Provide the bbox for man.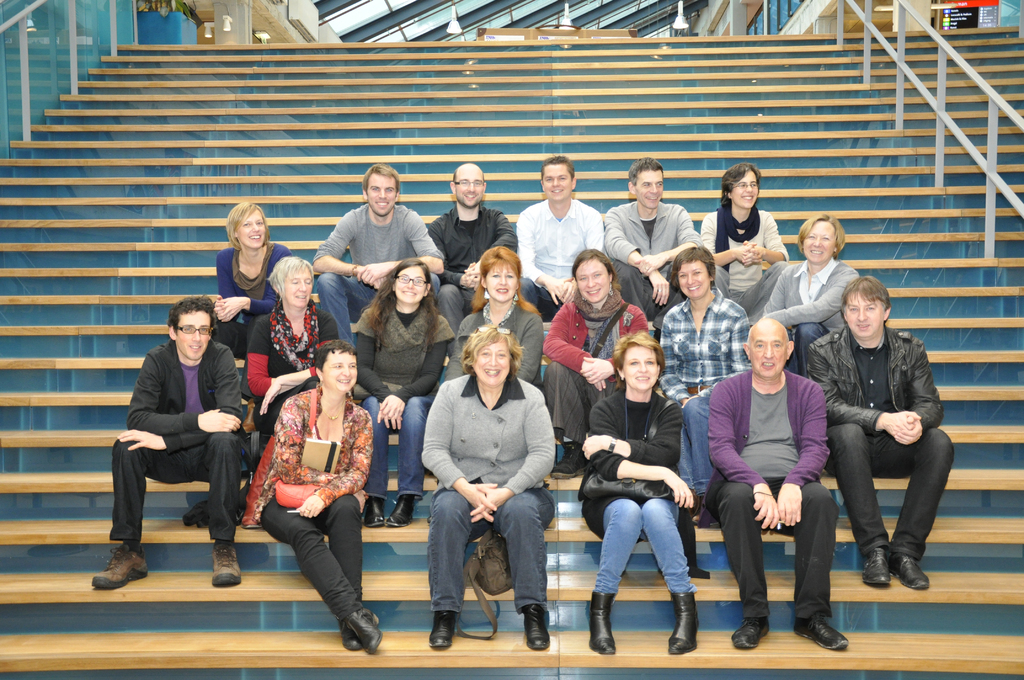
box=[512, 150, 607, 327].
